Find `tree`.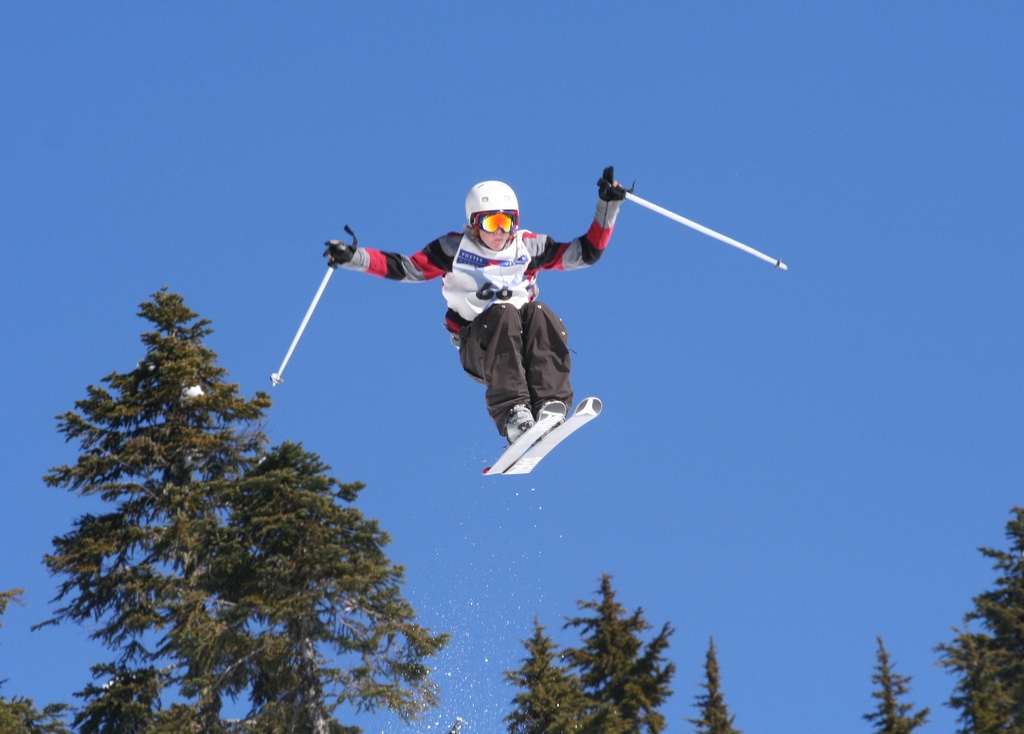
0, 587, 78, 733.
